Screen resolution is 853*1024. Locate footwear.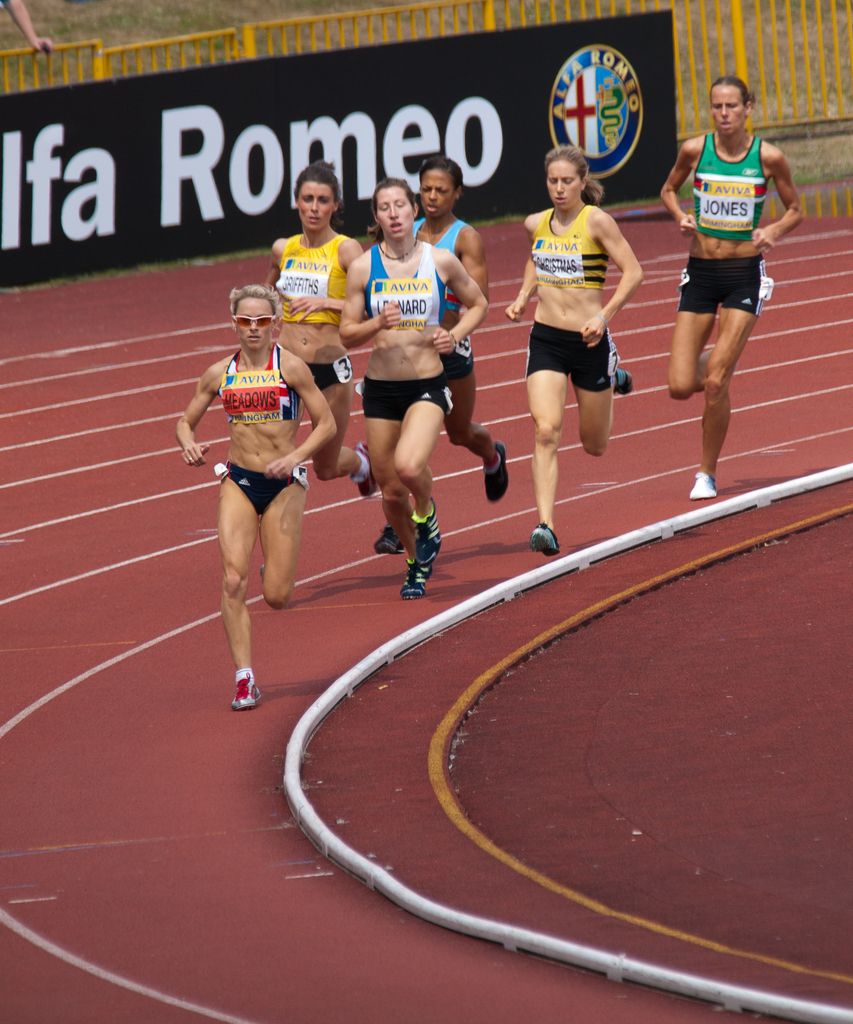
detection(231, 671, 264, 710).
